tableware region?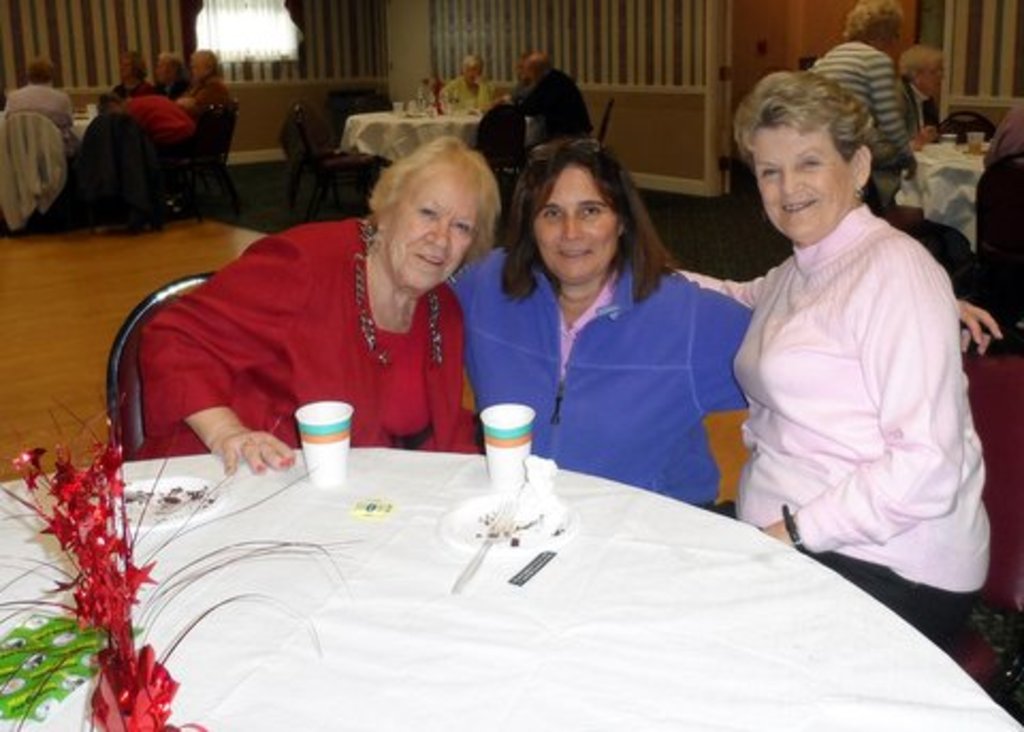
[444,495,516,598]
